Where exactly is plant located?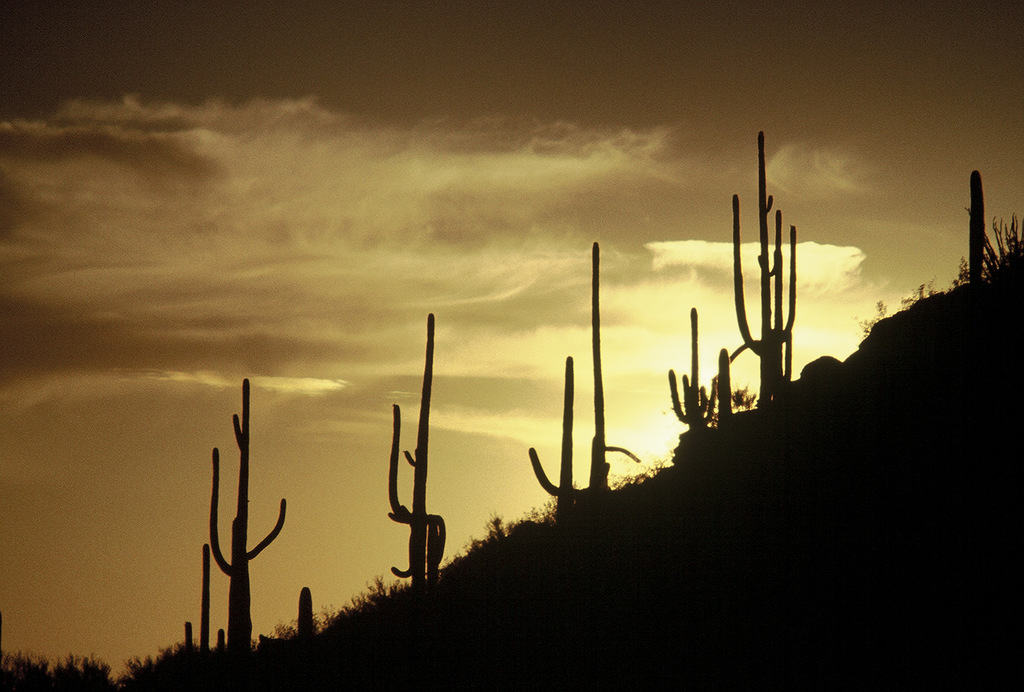
Its bounding box is bbox=[513, 233, 655, 521].
